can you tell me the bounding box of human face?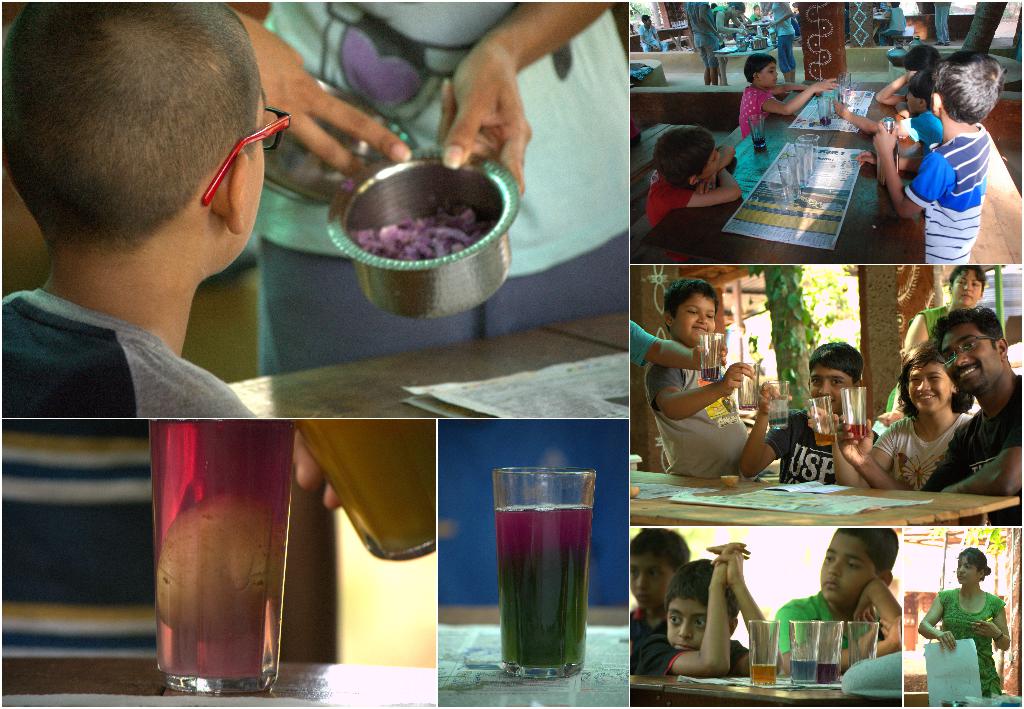
rect(908, 362, 952, 413).
